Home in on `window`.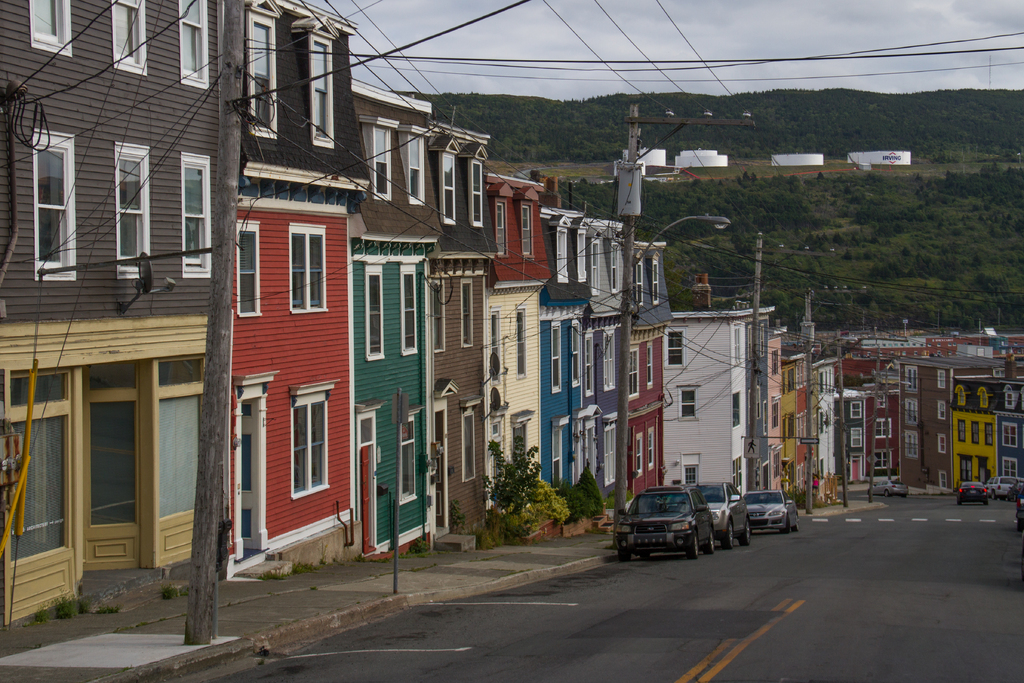
Homed in at <region>32, 0, 72, 60</region>.
